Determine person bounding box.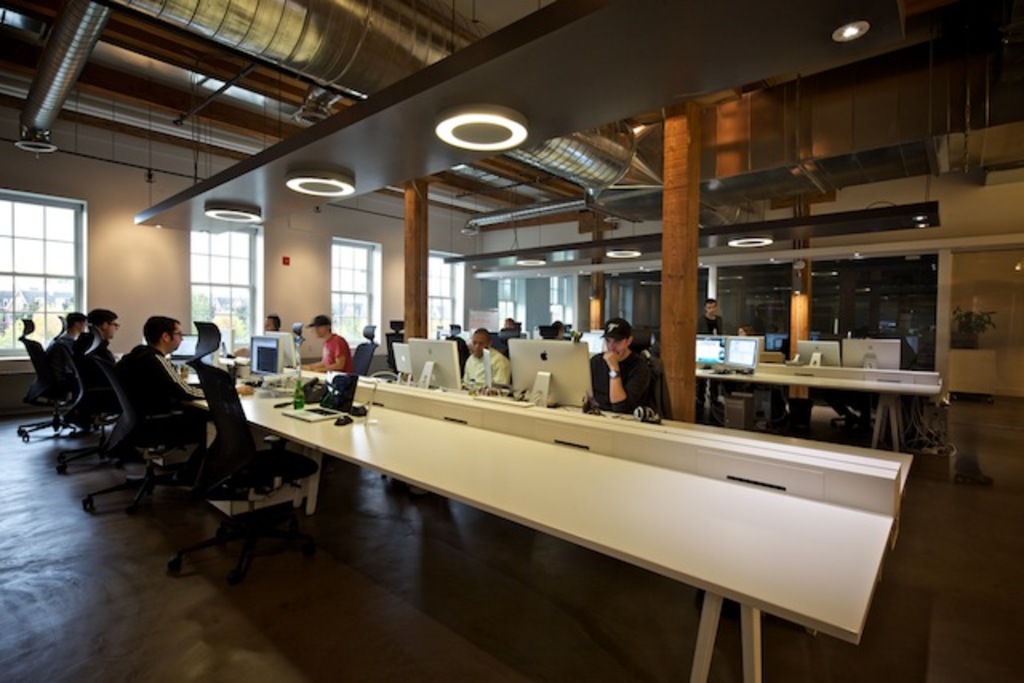
Determined: 302 315 352 384.
